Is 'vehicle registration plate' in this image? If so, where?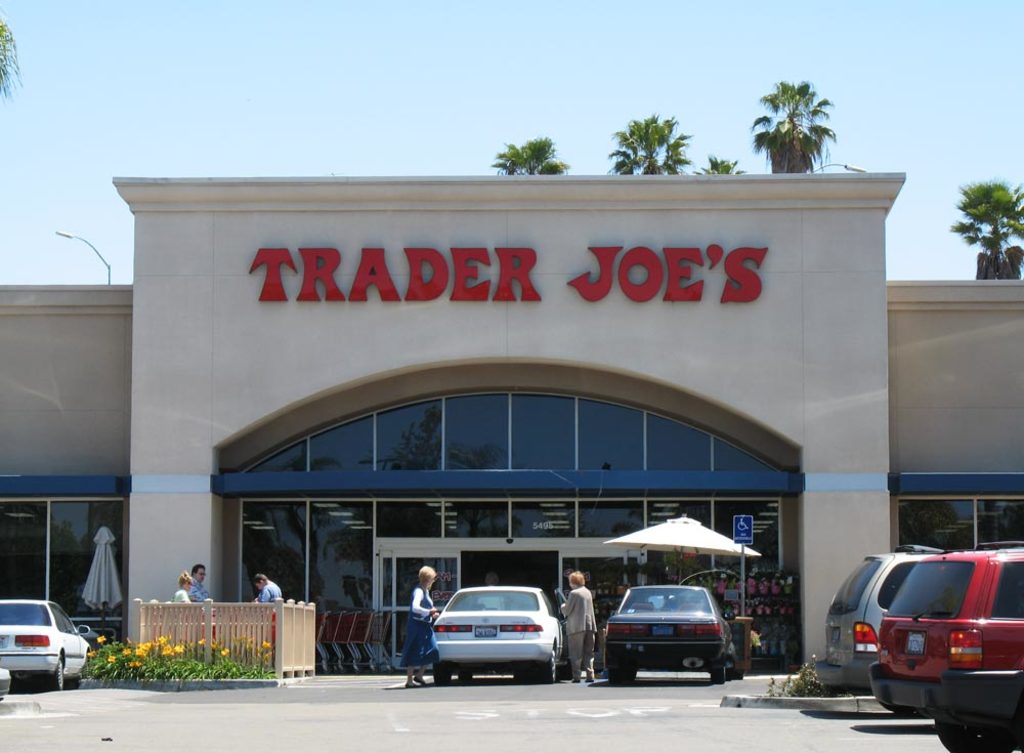
Yes, at x1=902 y1=631 x2=923 y2=654.
